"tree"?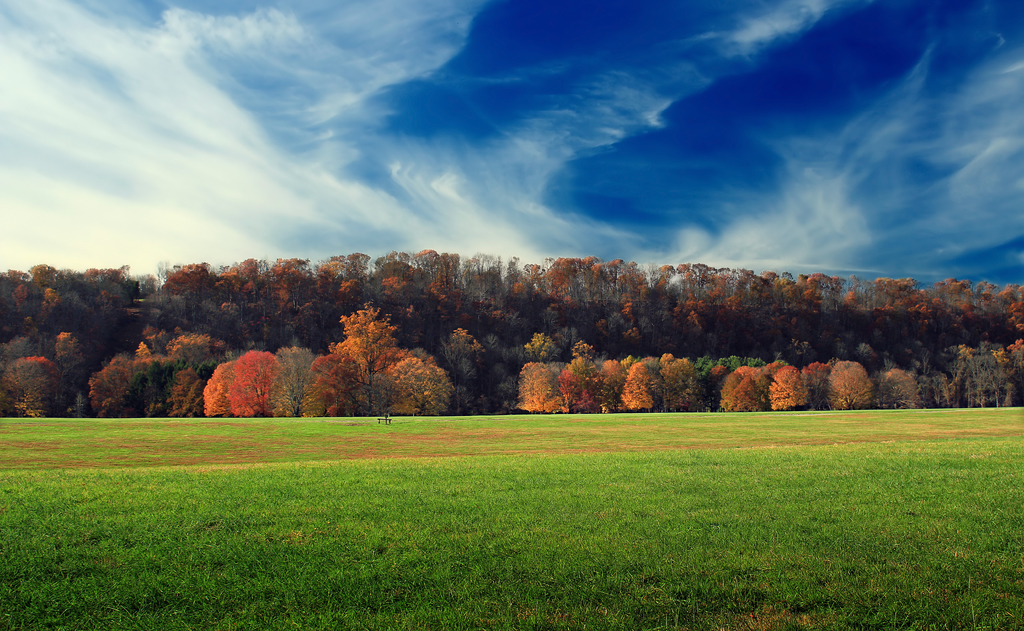
328, 297, 410, 411
